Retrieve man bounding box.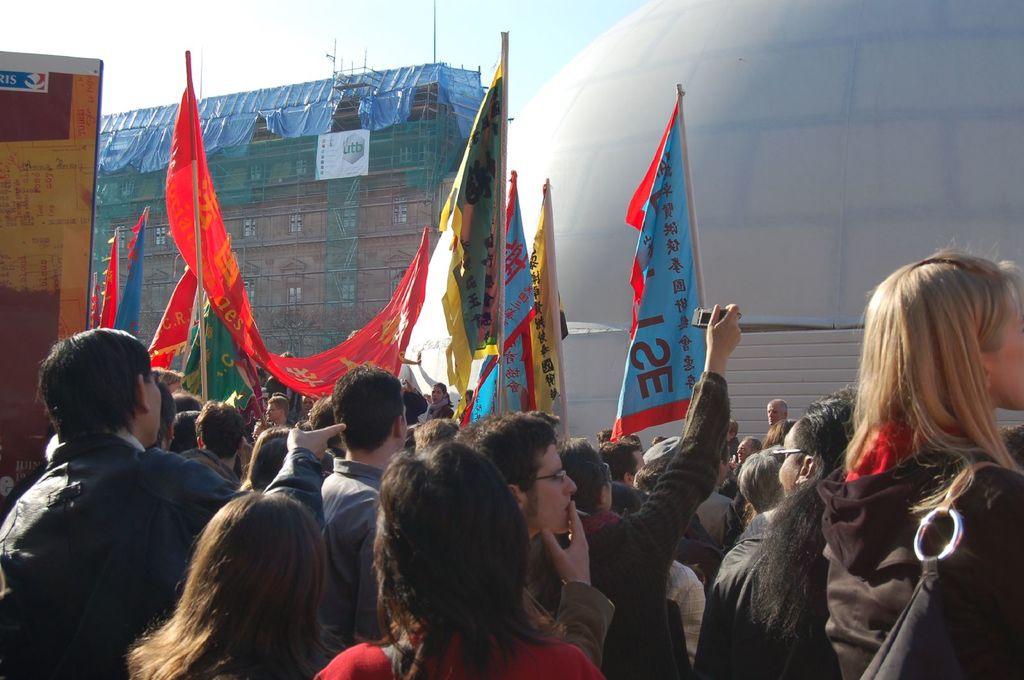
Bounding box: locate(191, 396, 249, 491).
